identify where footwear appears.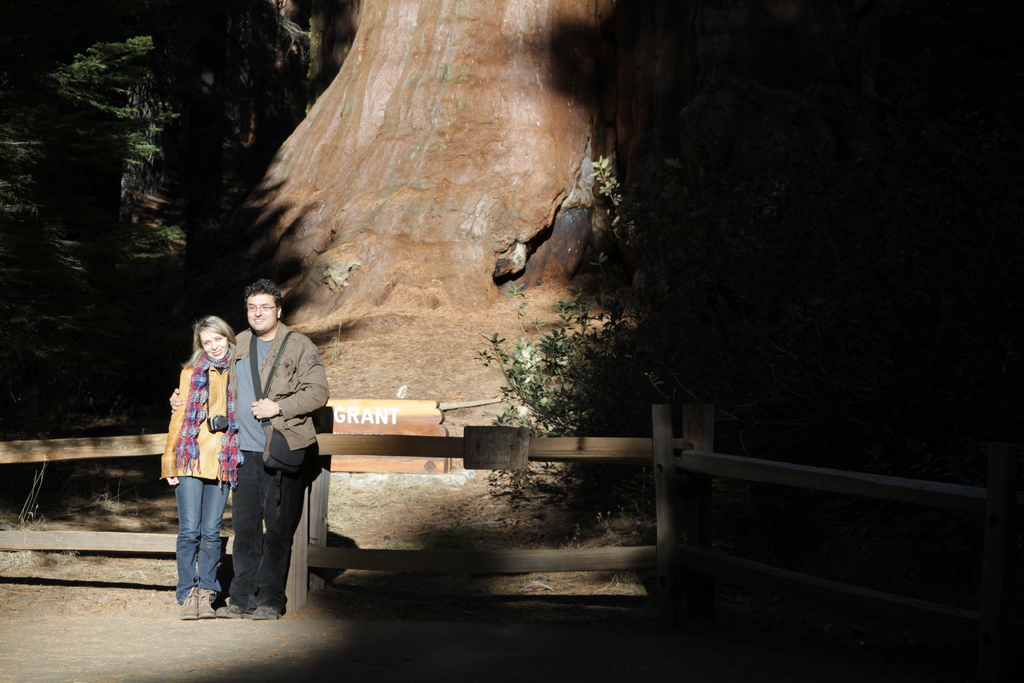
Appears at left=250, top=604, right=282, bottom=621.
